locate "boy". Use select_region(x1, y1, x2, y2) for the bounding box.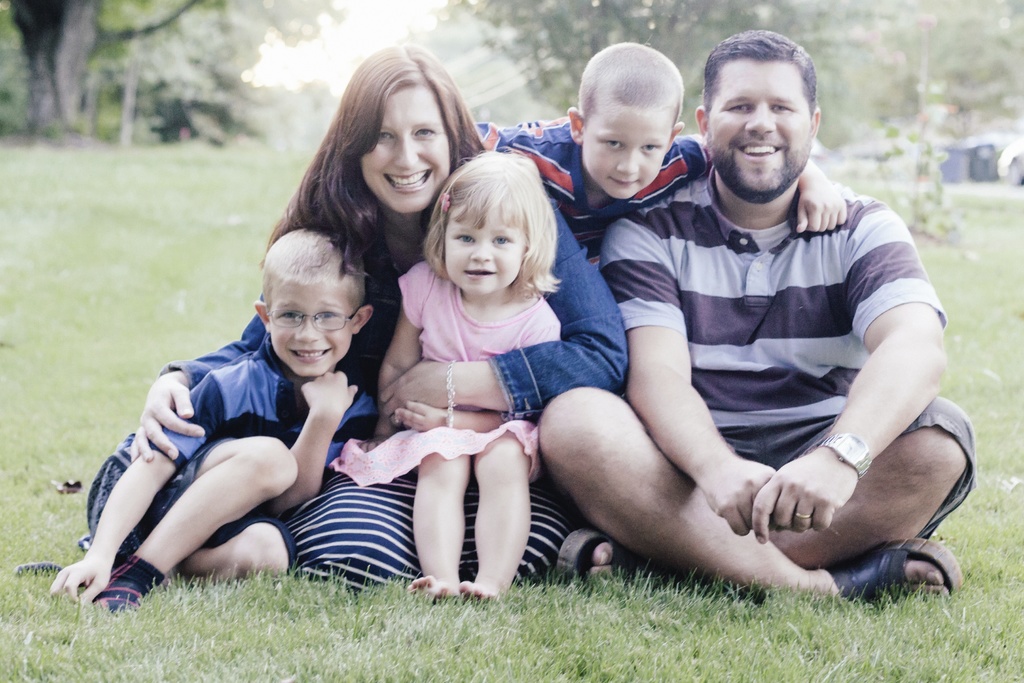
select_region(42, 216, 364, 630).
